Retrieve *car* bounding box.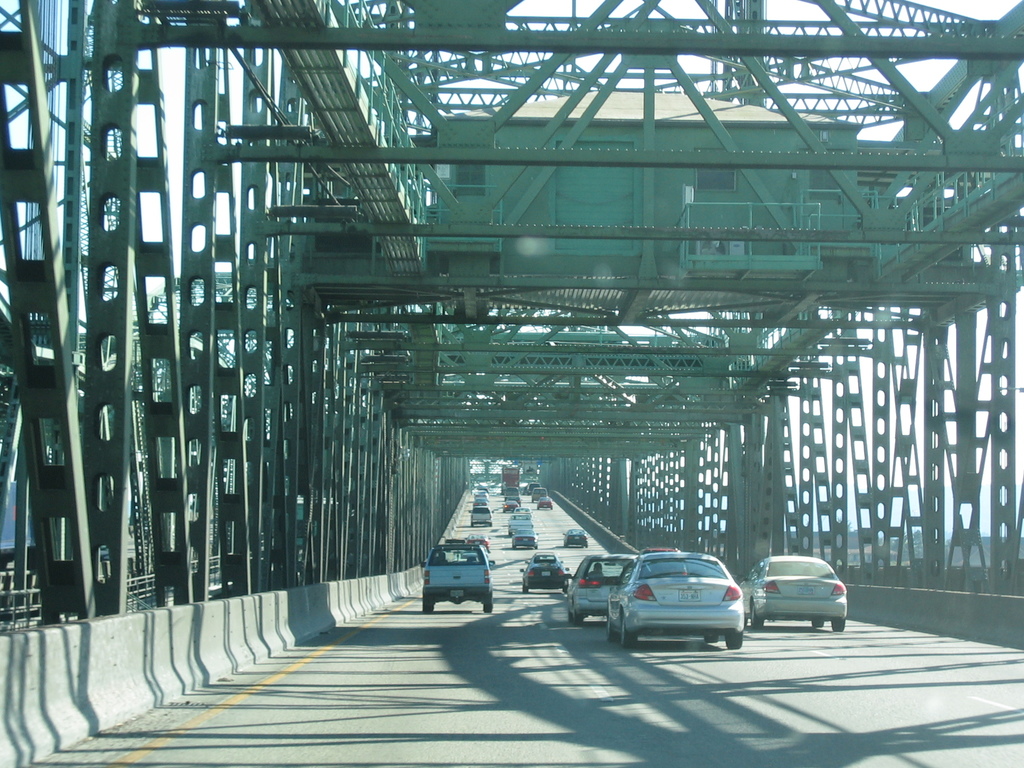
Bounding box: left=566, top=554, right=634, bottom=624.
